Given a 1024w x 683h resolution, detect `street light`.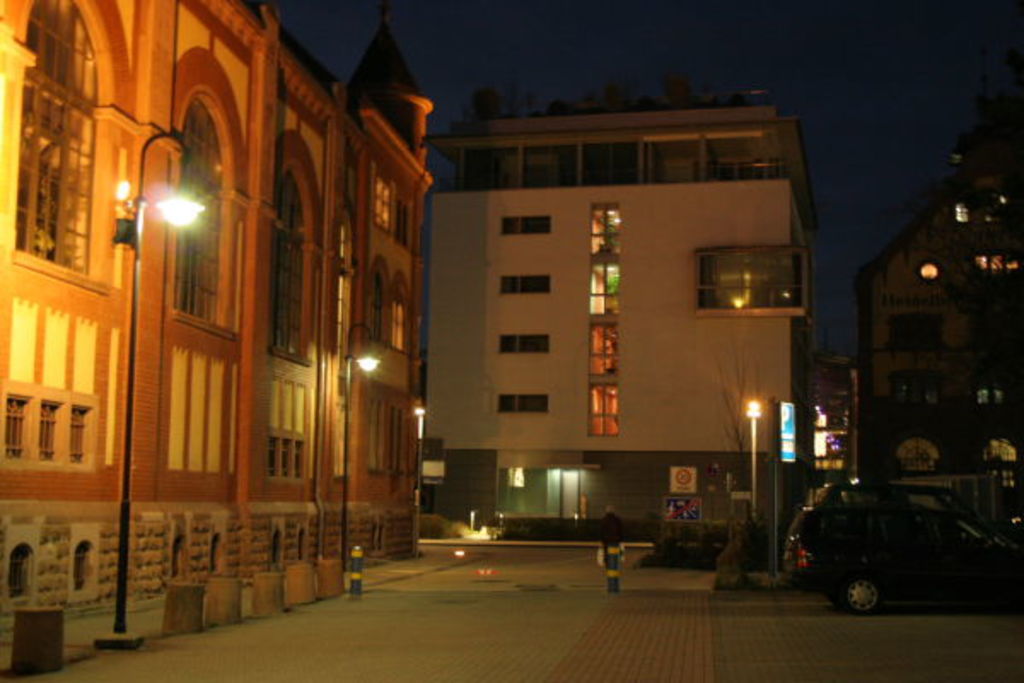
l=744, t=401, r=763, b=526.
